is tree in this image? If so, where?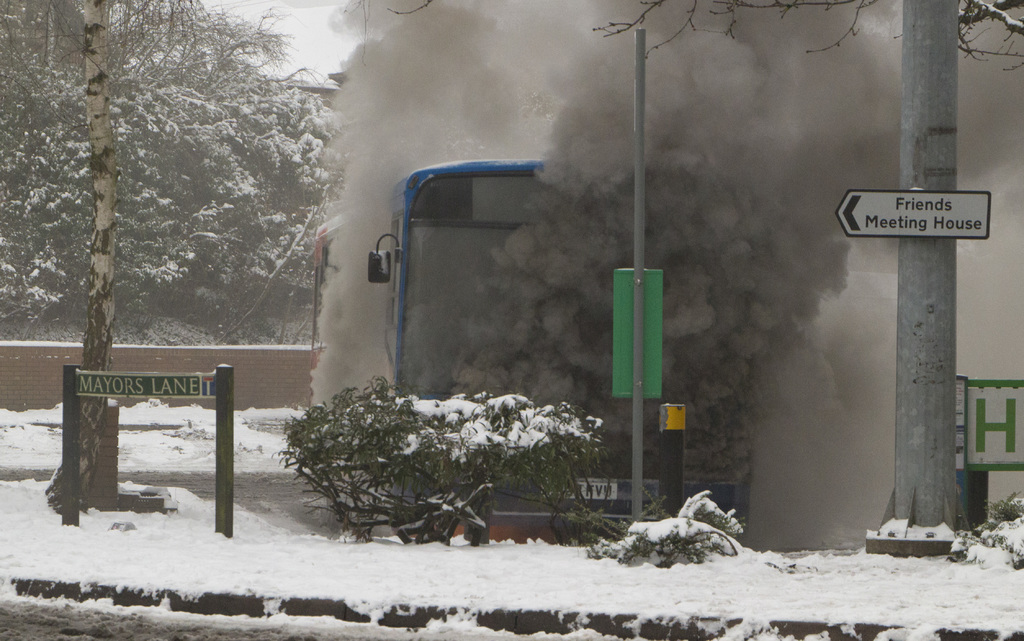
Yes, at (x1=89, y1=67, x2=350, y2=341).
